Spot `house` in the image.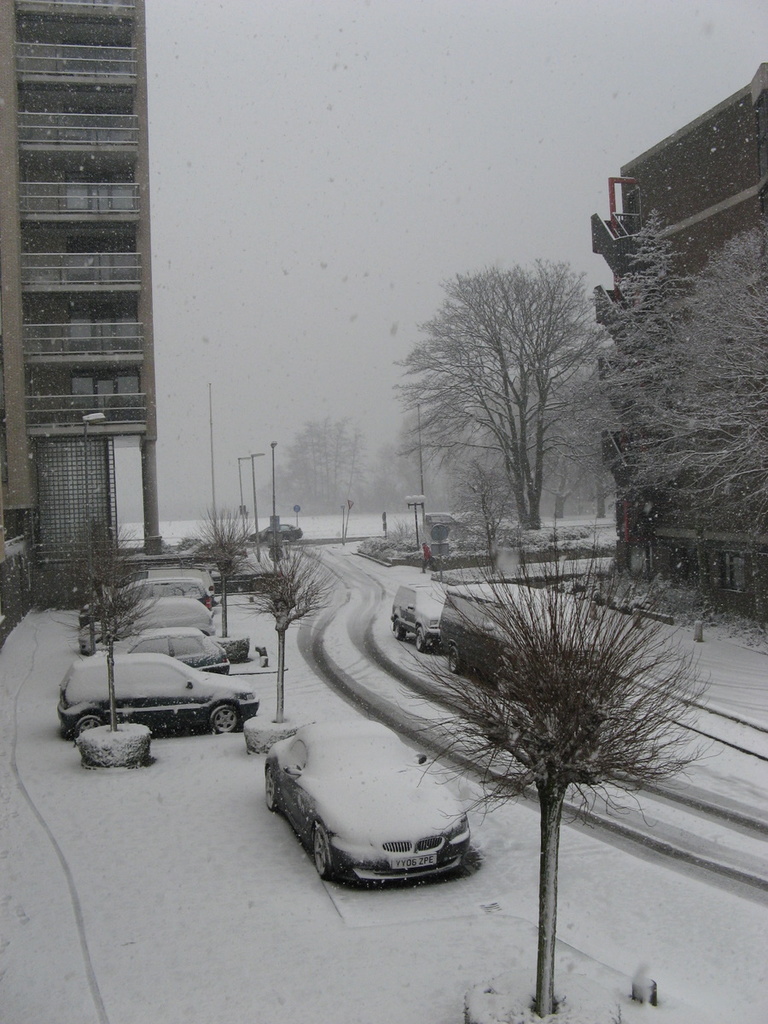
`house` found at {"left": 590, "top": 55, "right": 767, "bottom": 643}.
